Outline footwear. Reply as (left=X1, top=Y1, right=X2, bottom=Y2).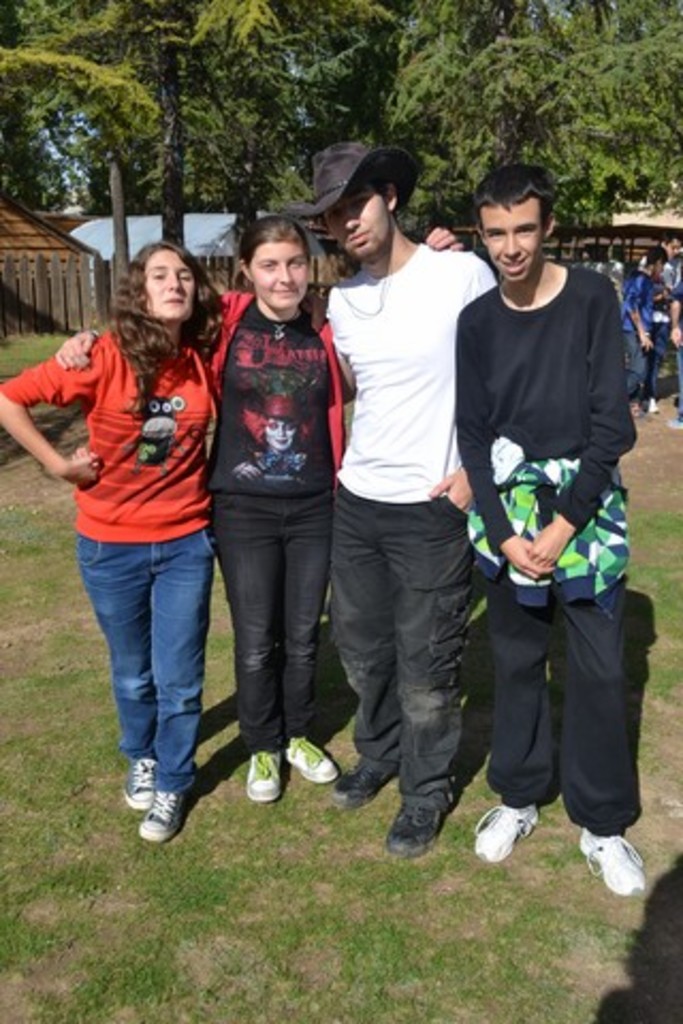
(left=117, top=755, right=164, bottom=811).
